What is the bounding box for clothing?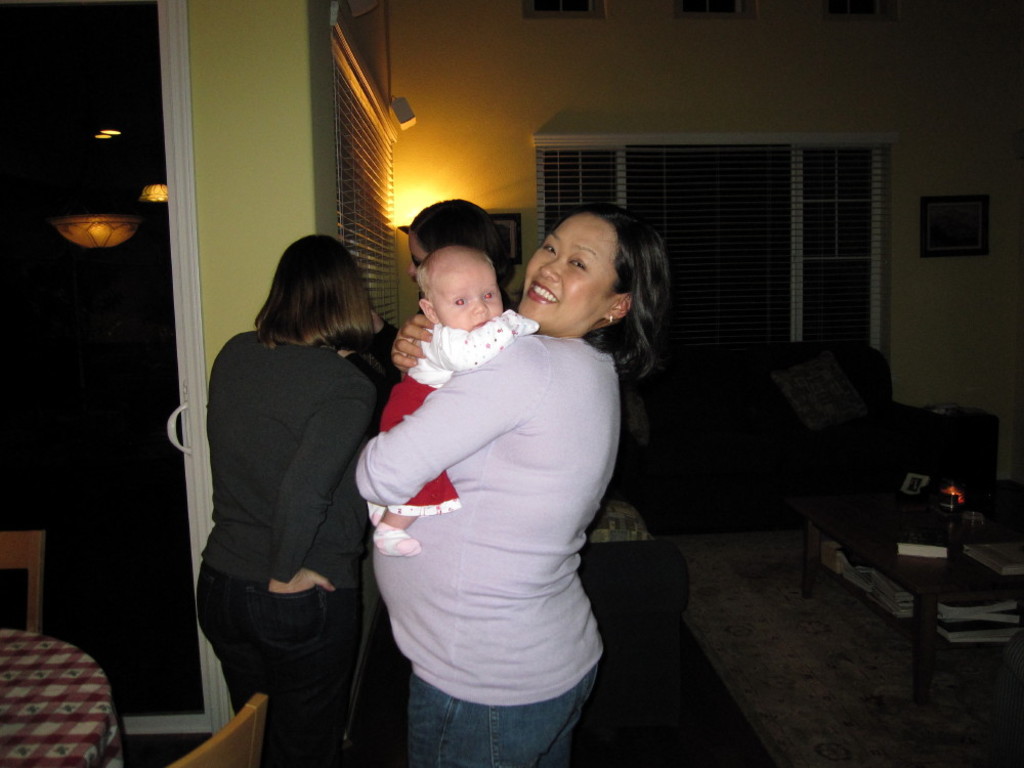
bbox=[200, 325, 380, 767].
